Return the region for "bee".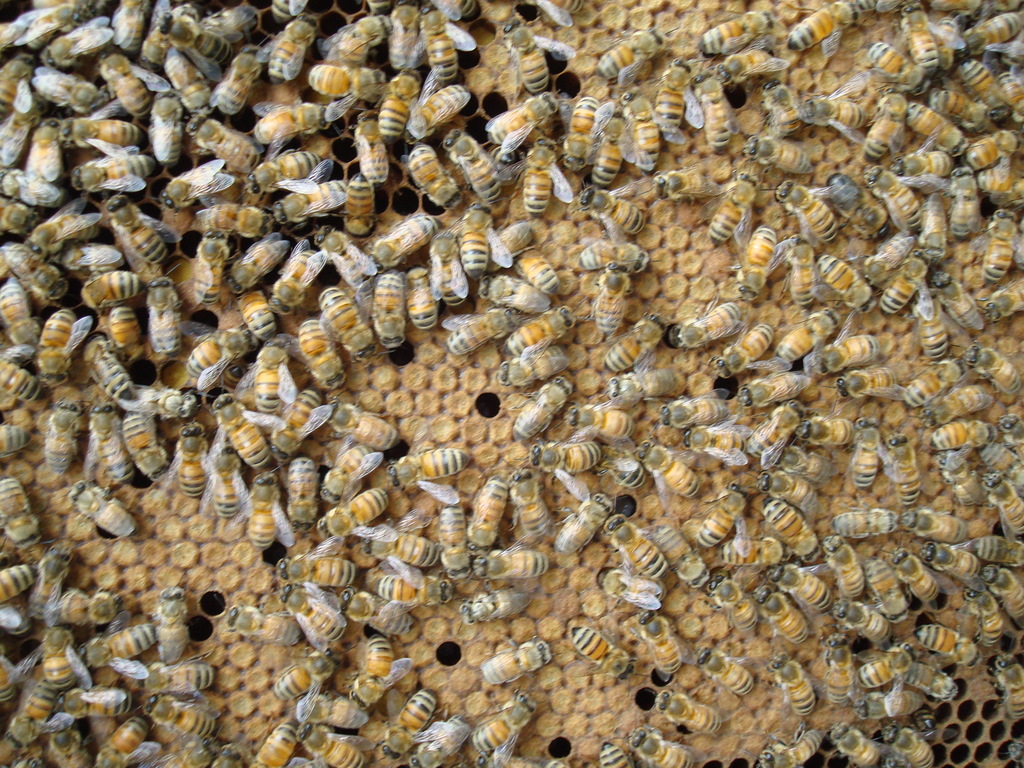
locate(749, 487, 833, 556).
